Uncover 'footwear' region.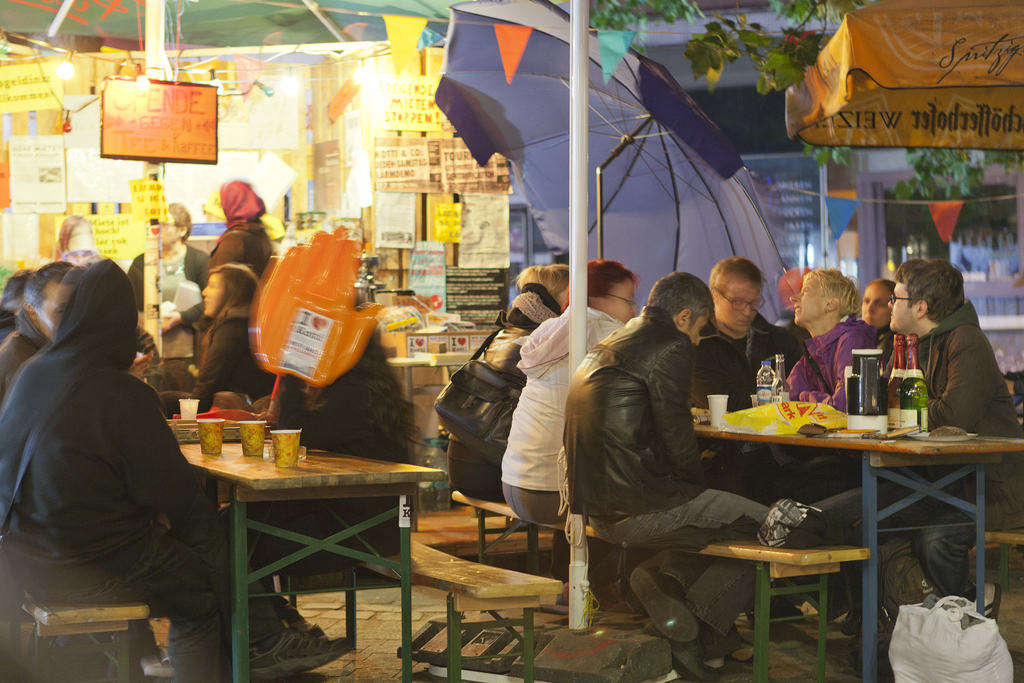
Uncovered: bbox=[964, 589, 1002, 620].
